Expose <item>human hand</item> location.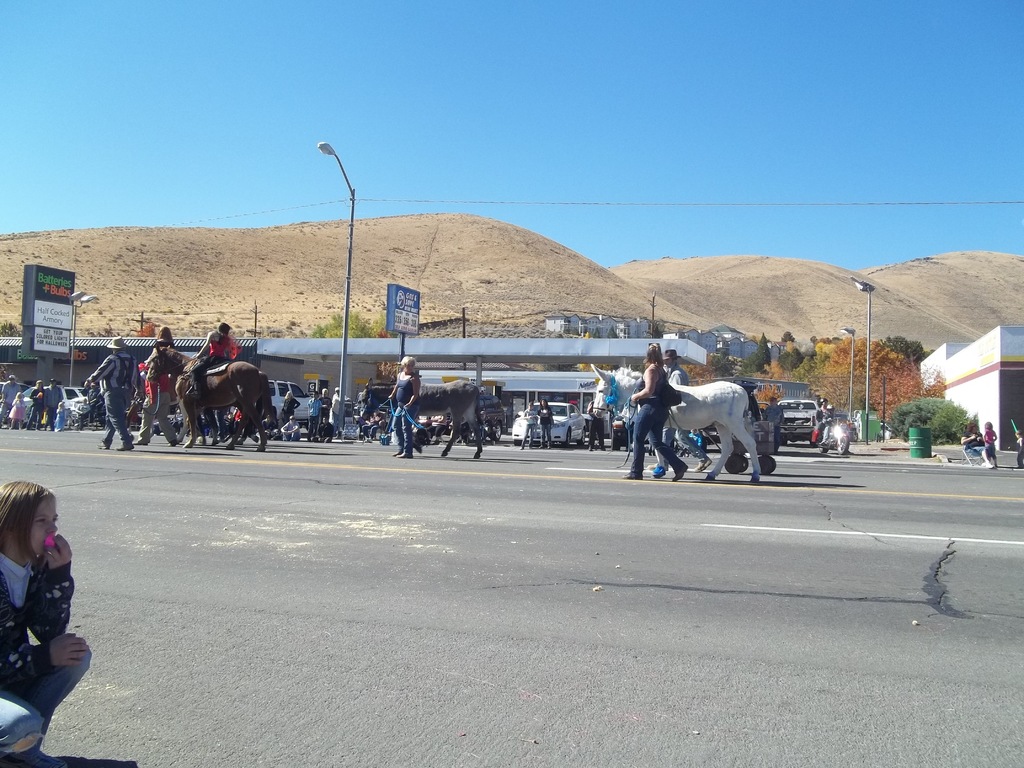
Exposed at 827:417:835:425.
